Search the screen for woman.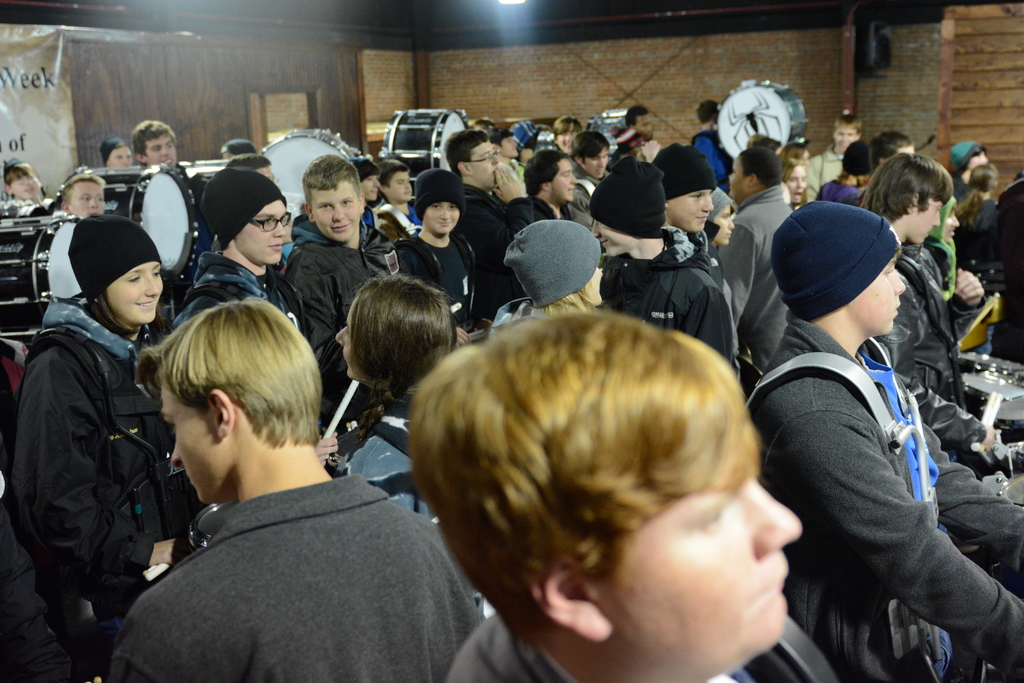
Found at 483 223 604 332.
